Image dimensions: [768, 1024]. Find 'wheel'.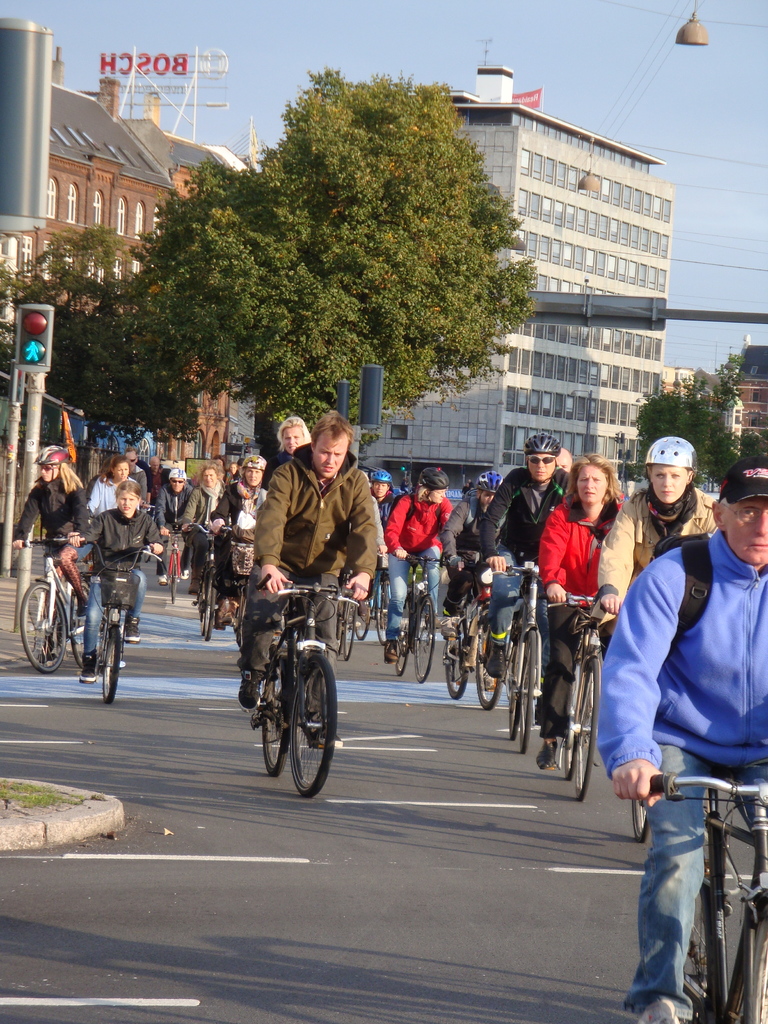
200:572:205:635.
